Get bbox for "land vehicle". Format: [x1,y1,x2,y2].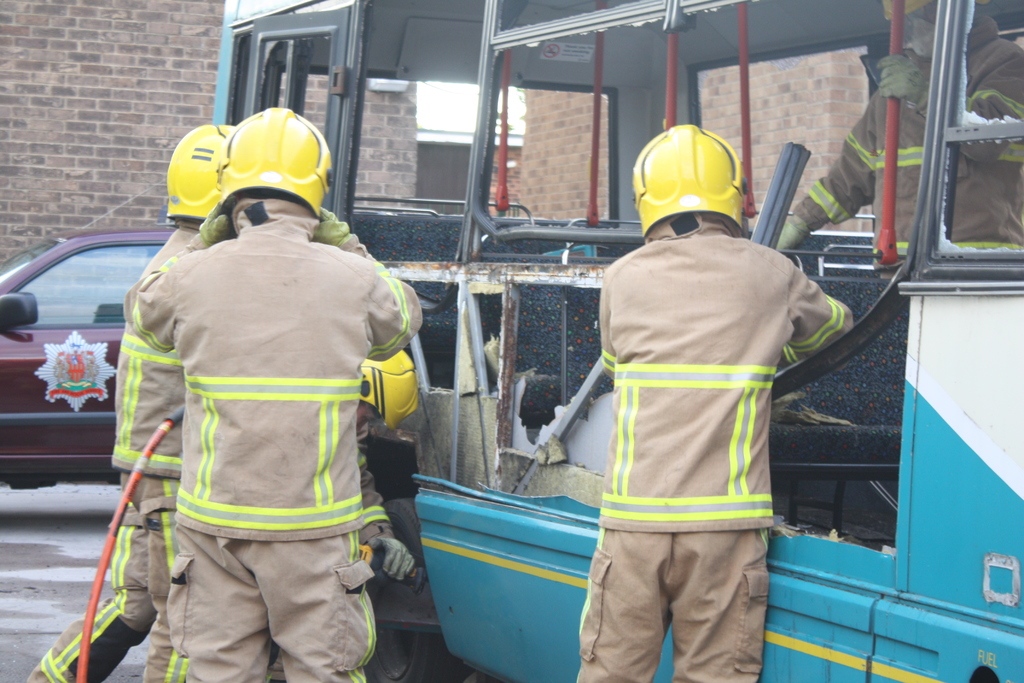
[0,180,176,493].
